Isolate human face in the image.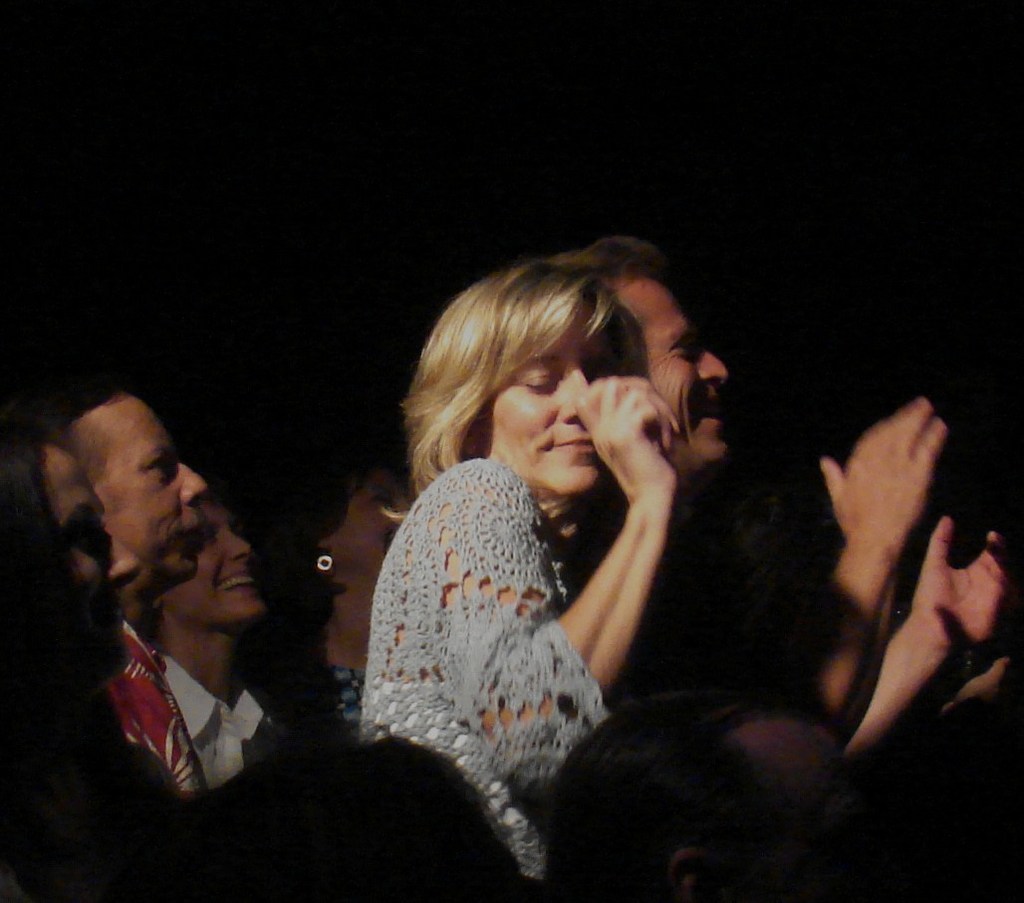
Isolated region: 15/453/147/671.
